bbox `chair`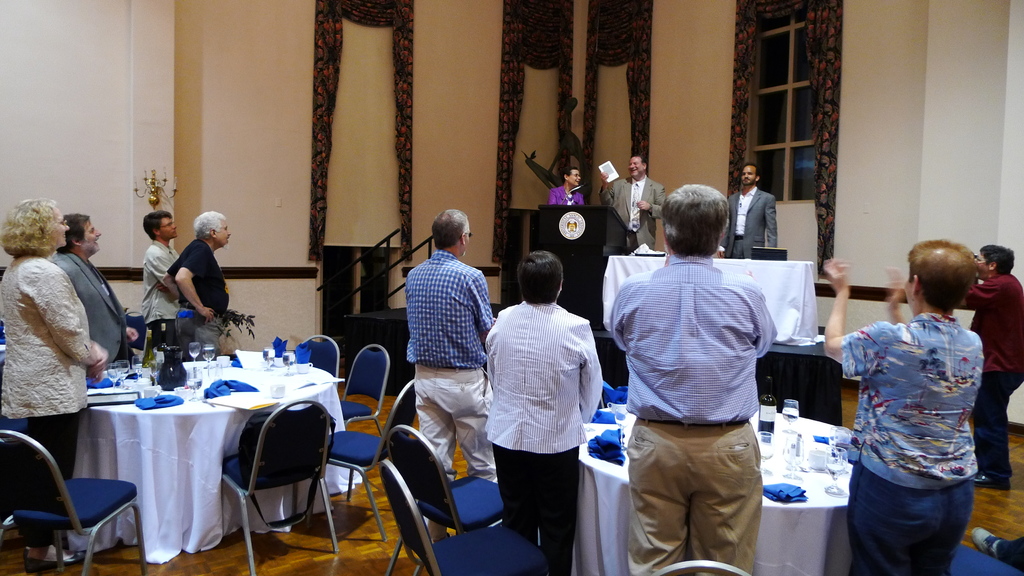
(376, 461, 545, 575)
